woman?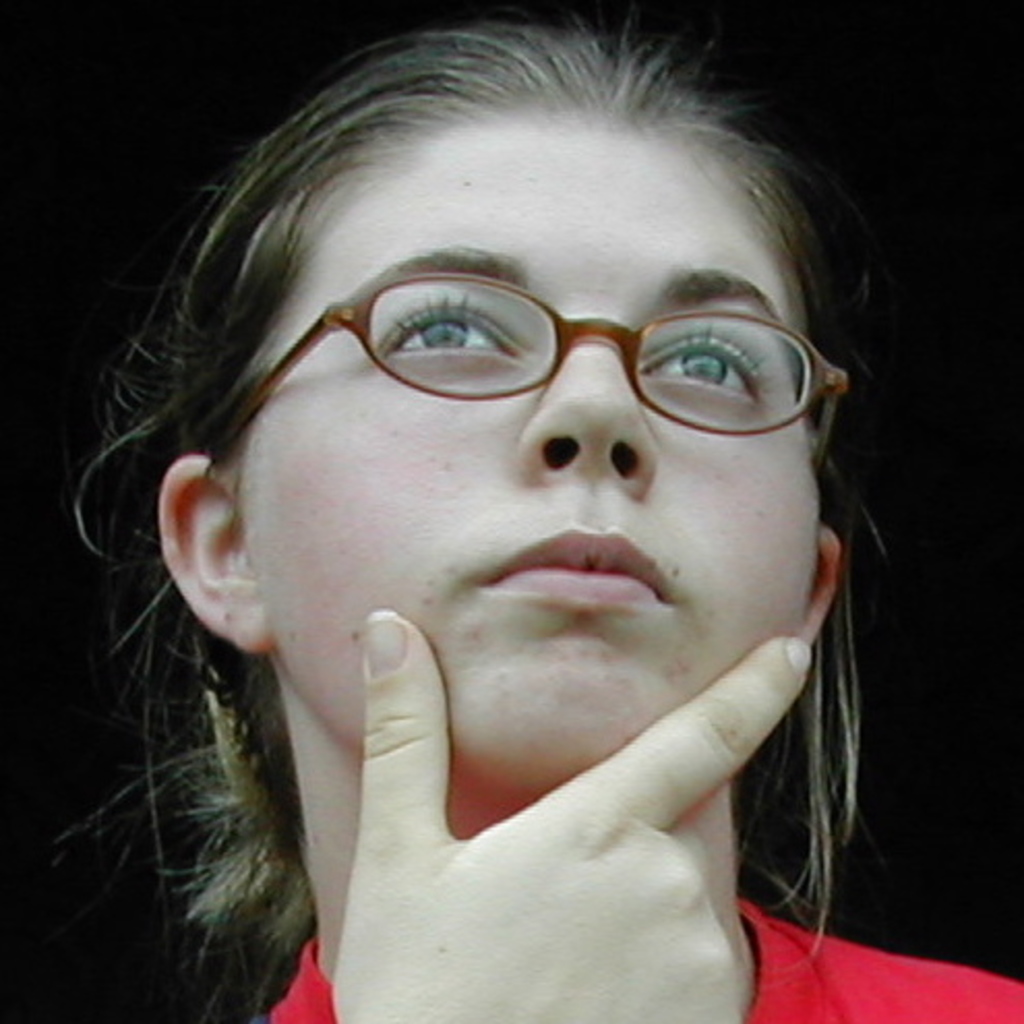
[27, 0, 1003, 1001]
